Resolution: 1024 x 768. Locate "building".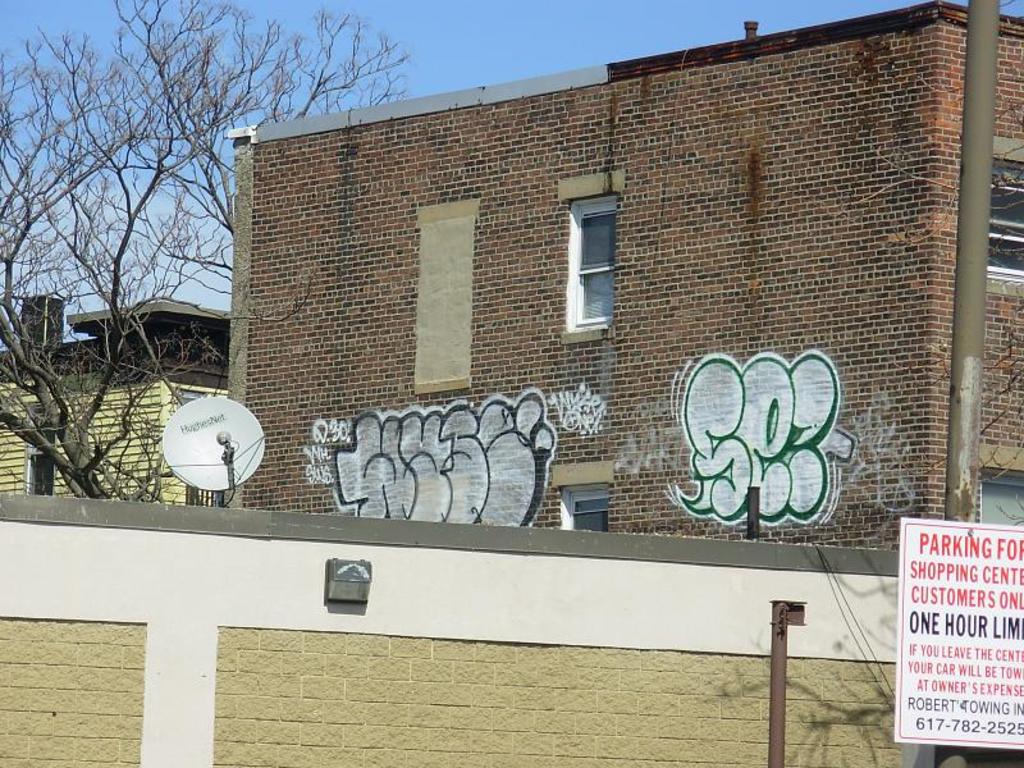
<bbox>228, 1, 1023, 566</bbox>.
